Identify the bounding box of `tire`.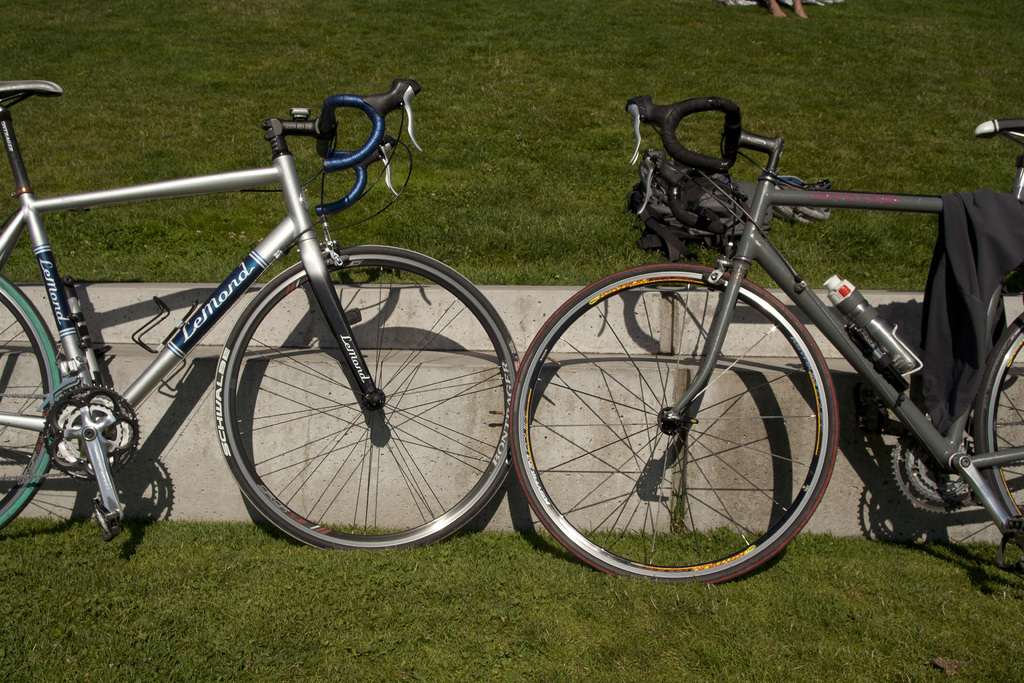
select_region(531, 284, 817, 590).
